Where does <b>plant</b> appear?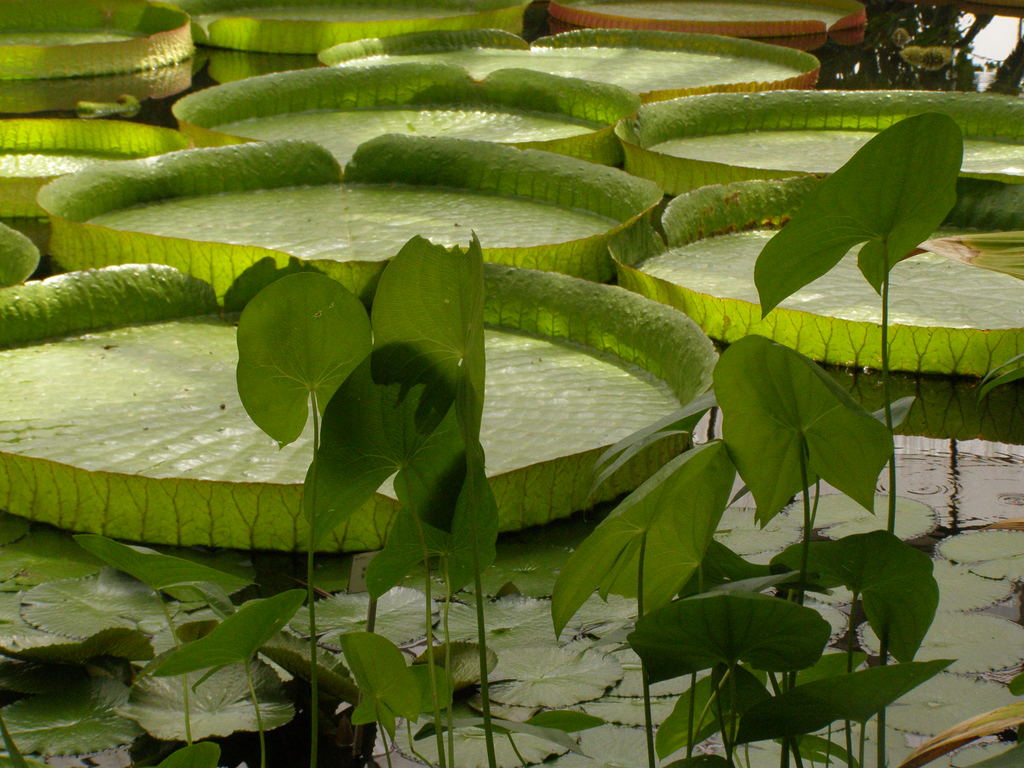
Appears at (left=236, top=225, right=504, bottom=767).
